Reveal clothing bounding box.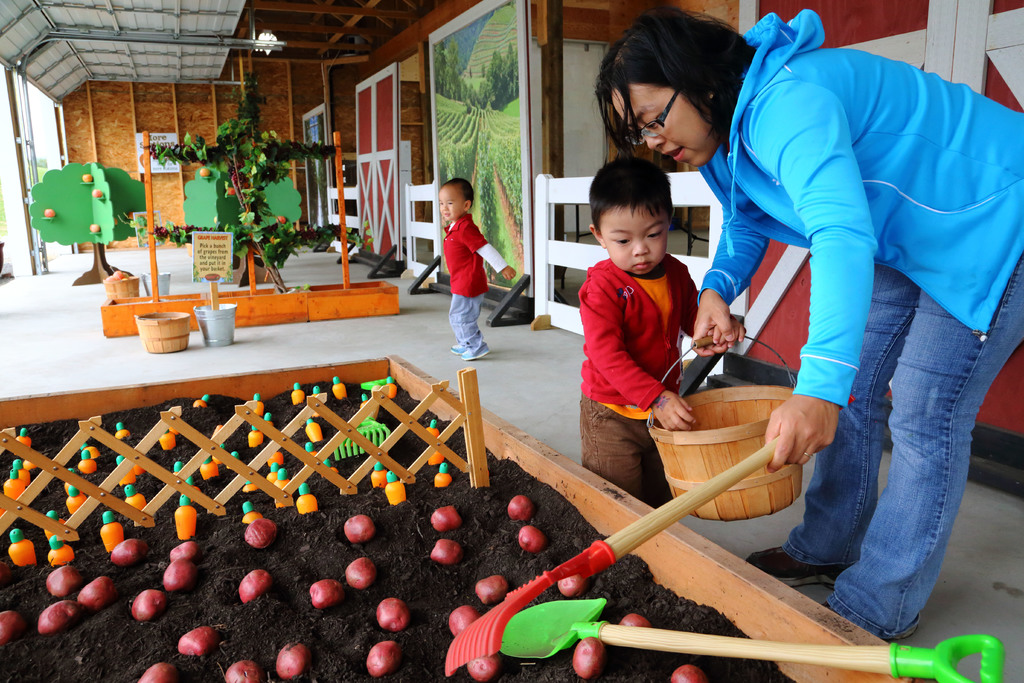
Revealed: [left=575, top=250, right=698, bottom=509].
